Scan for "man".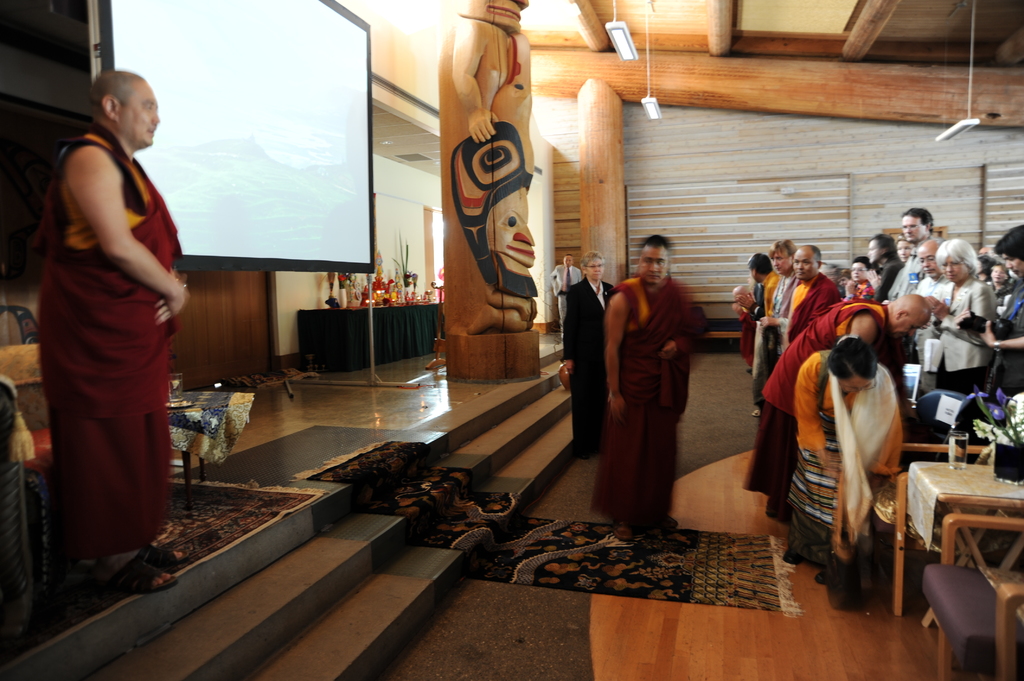
Scan result: <box>27,34,201,626</box>.
